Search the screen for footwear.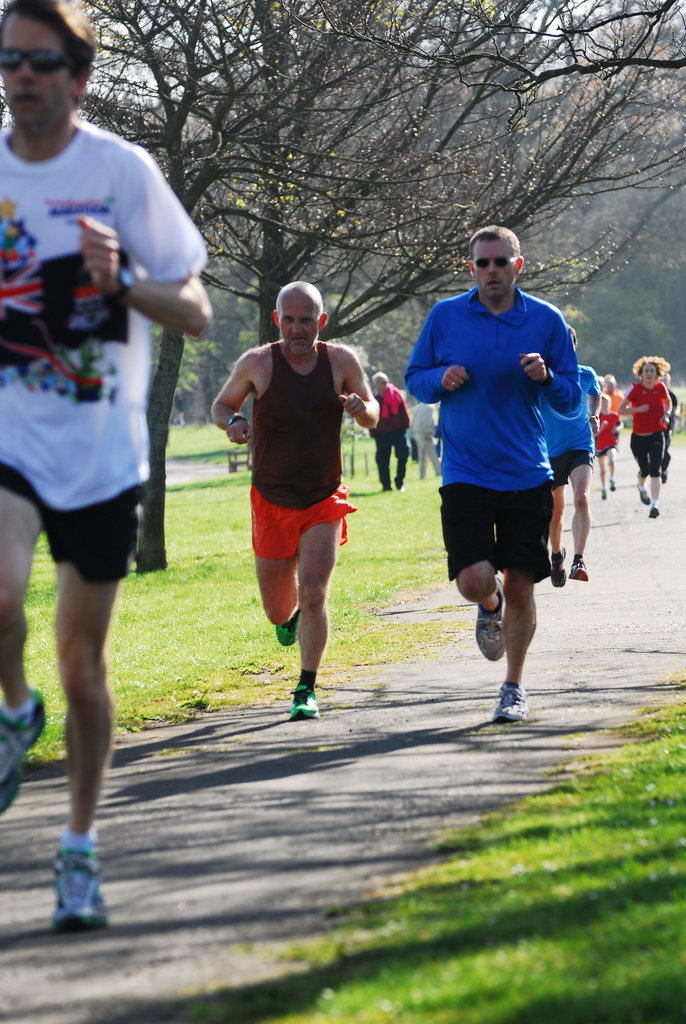
Found at pyautogui.locateOnScreen(599, 487, 609, 499).
